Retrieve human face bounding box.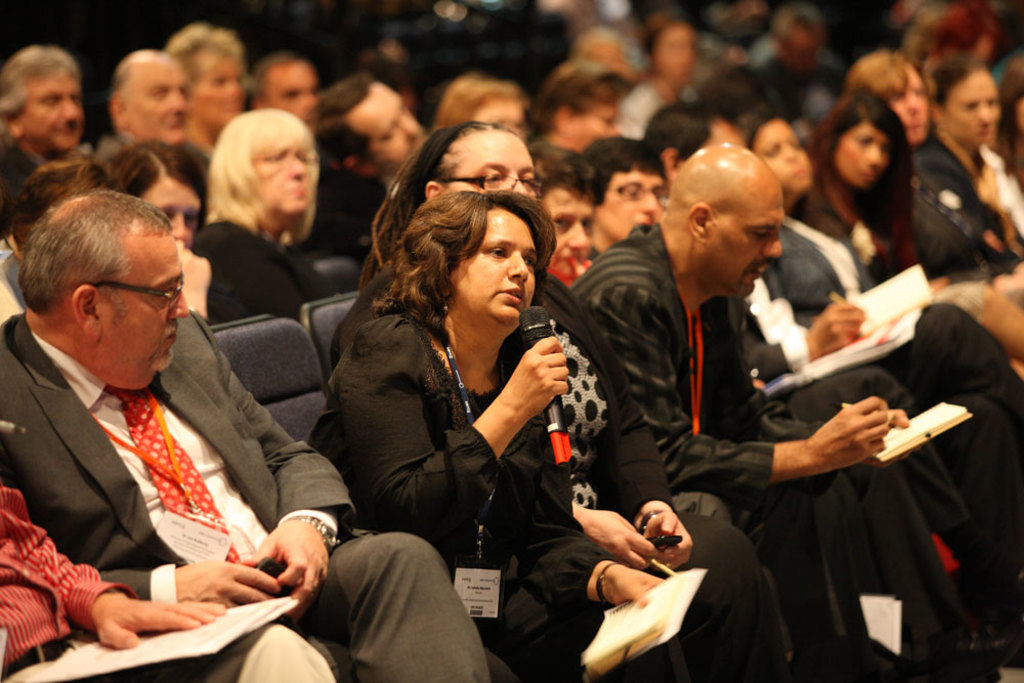
Bounding box: {"x1": 894, "y1": 62, "x2": 930, "y2": 142}.
